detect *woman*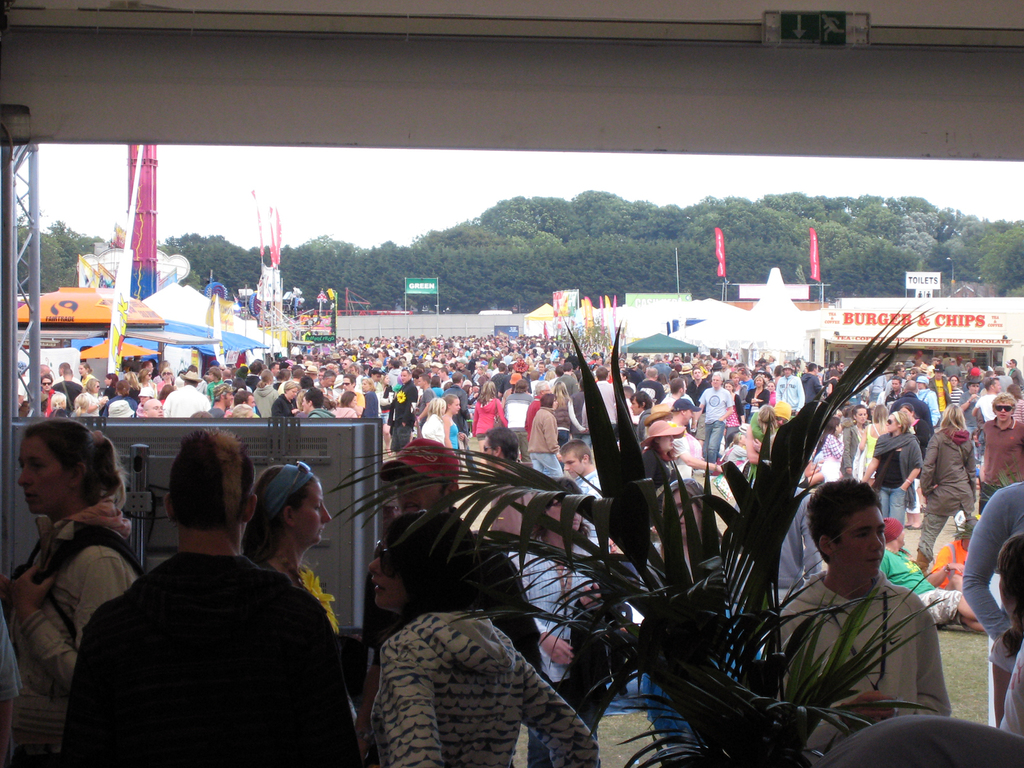
detection(139, 372, 153, 384)
